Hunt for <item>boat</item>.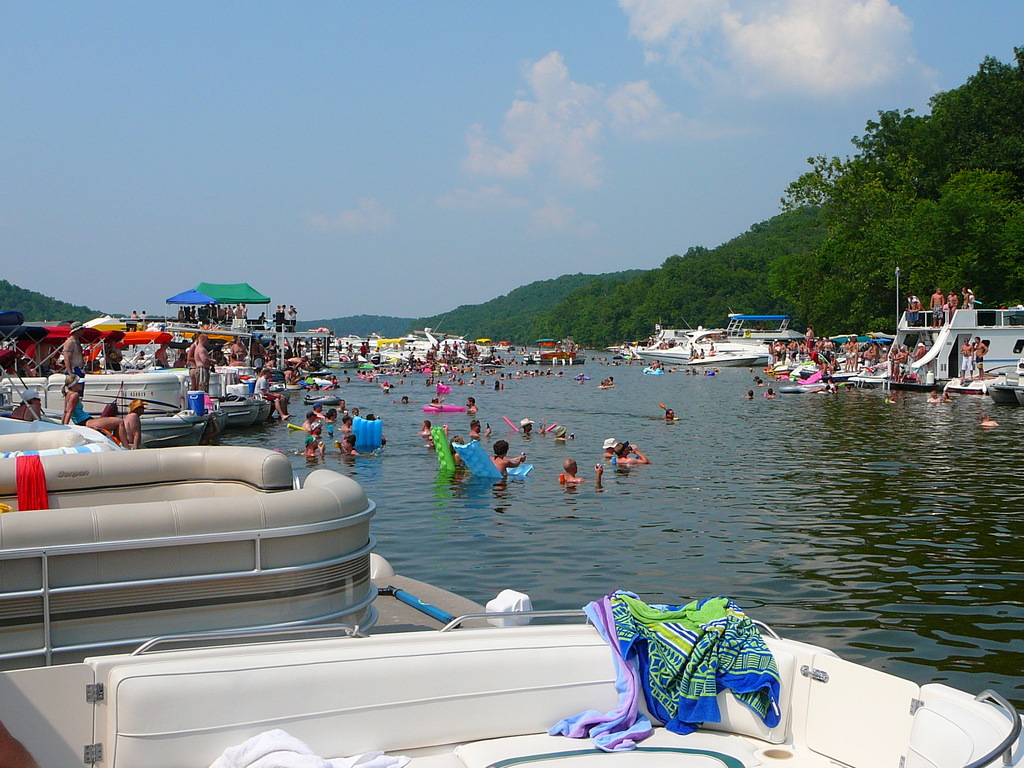
Hunted down at <box>367,337,415,365</box>.
